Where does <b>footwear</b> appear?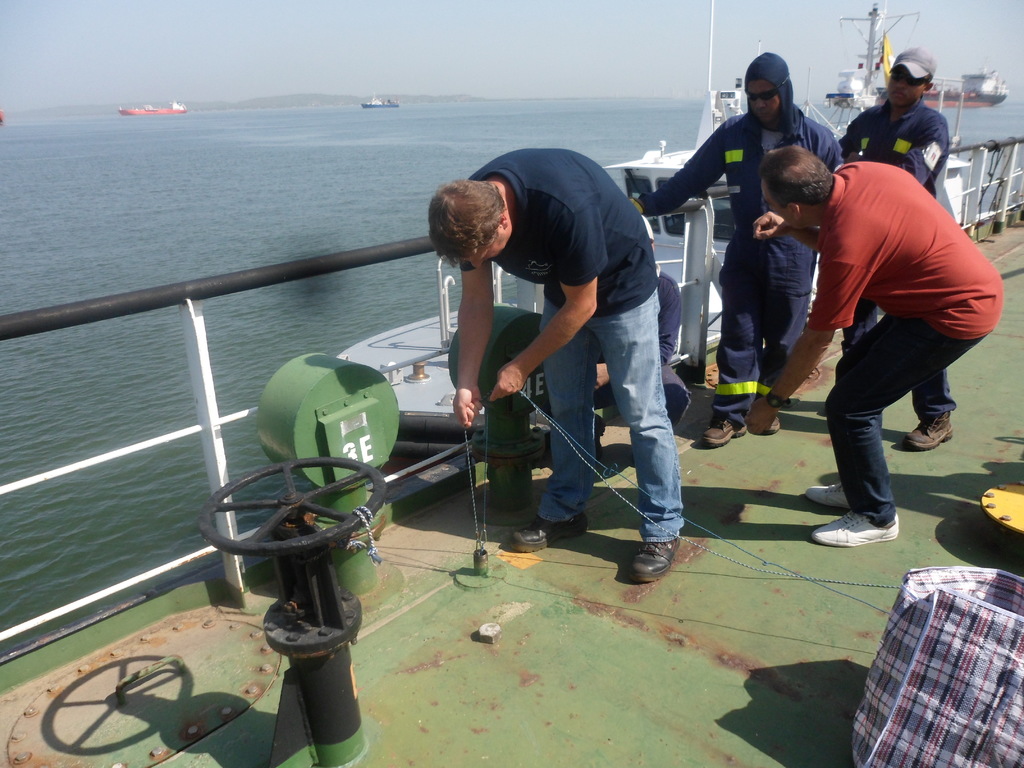
Appears at 507, 511, 590, 558.
